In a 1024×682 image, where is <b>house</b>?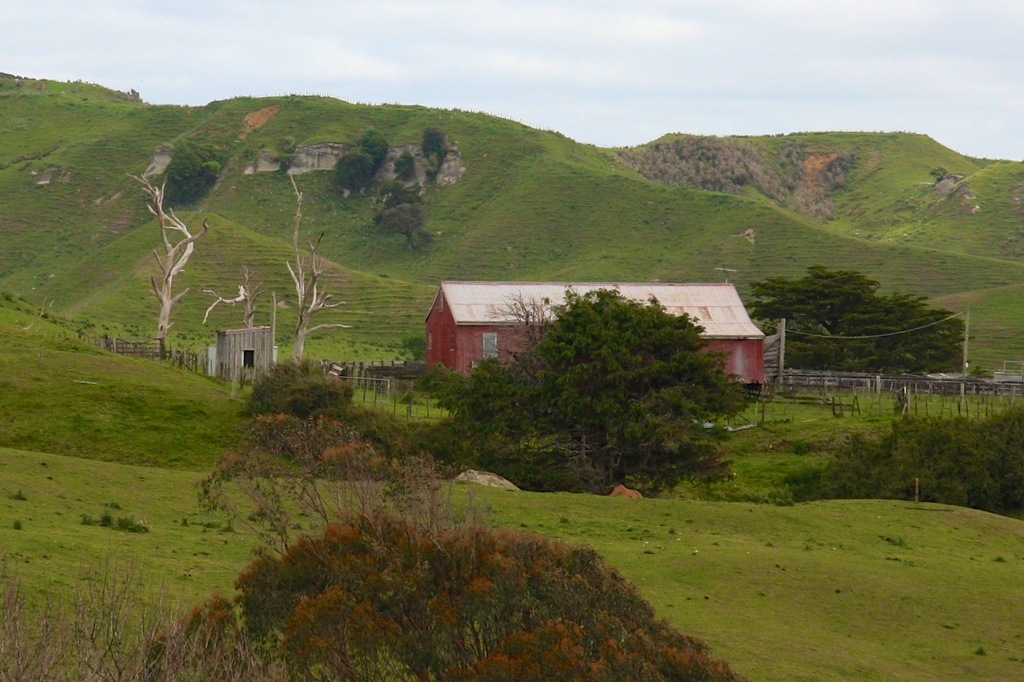
[915, 360, 977, 402].
